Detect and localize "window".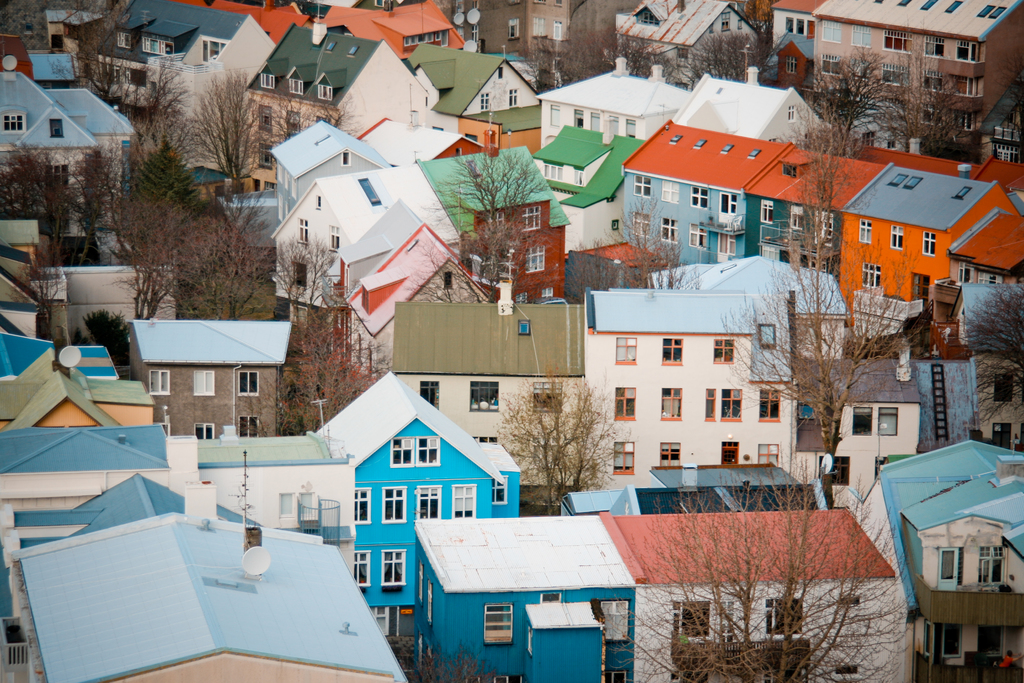
Localized at <bbox>326, 41, 337, 52</bbox>.
